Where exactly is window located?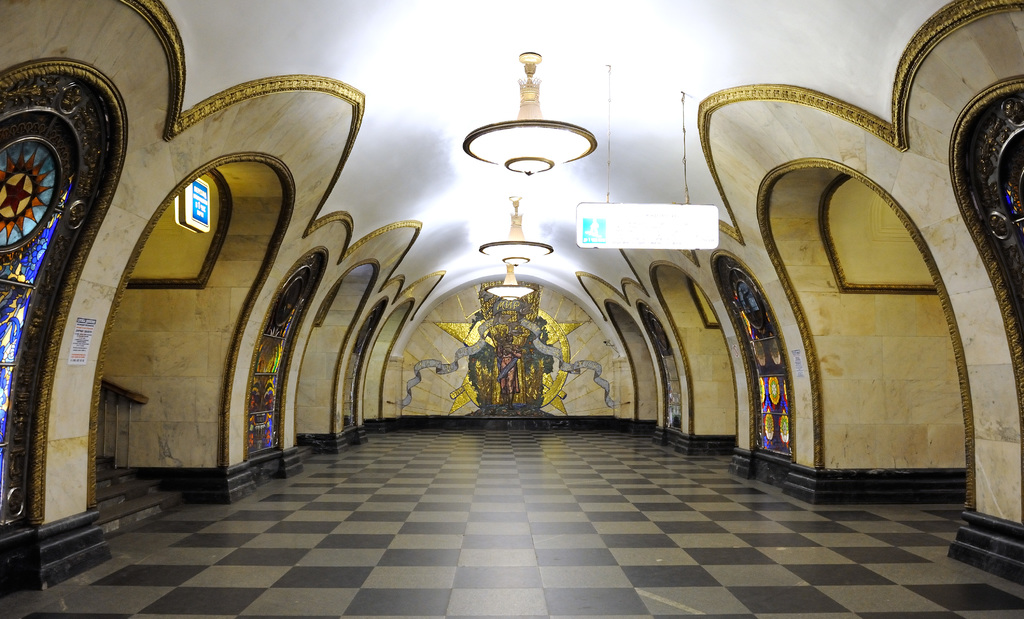
Its bounding box is pyautogui.locateOnScreen(244, 253, 328, 456).
